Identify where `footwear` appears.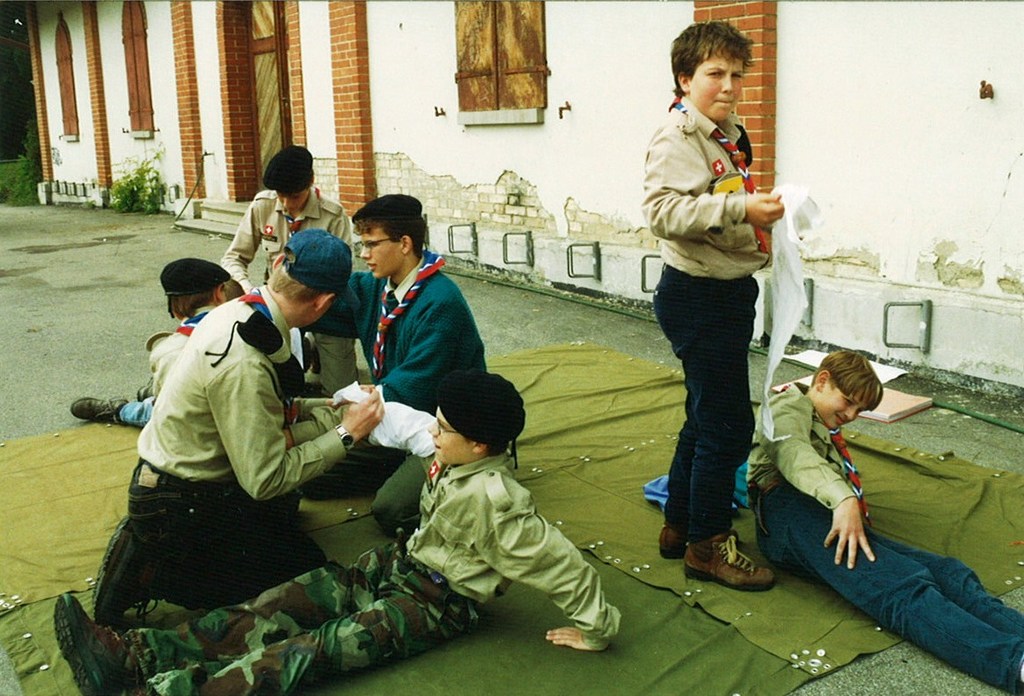
Appears at select_region(679, 530, 779, 589).
